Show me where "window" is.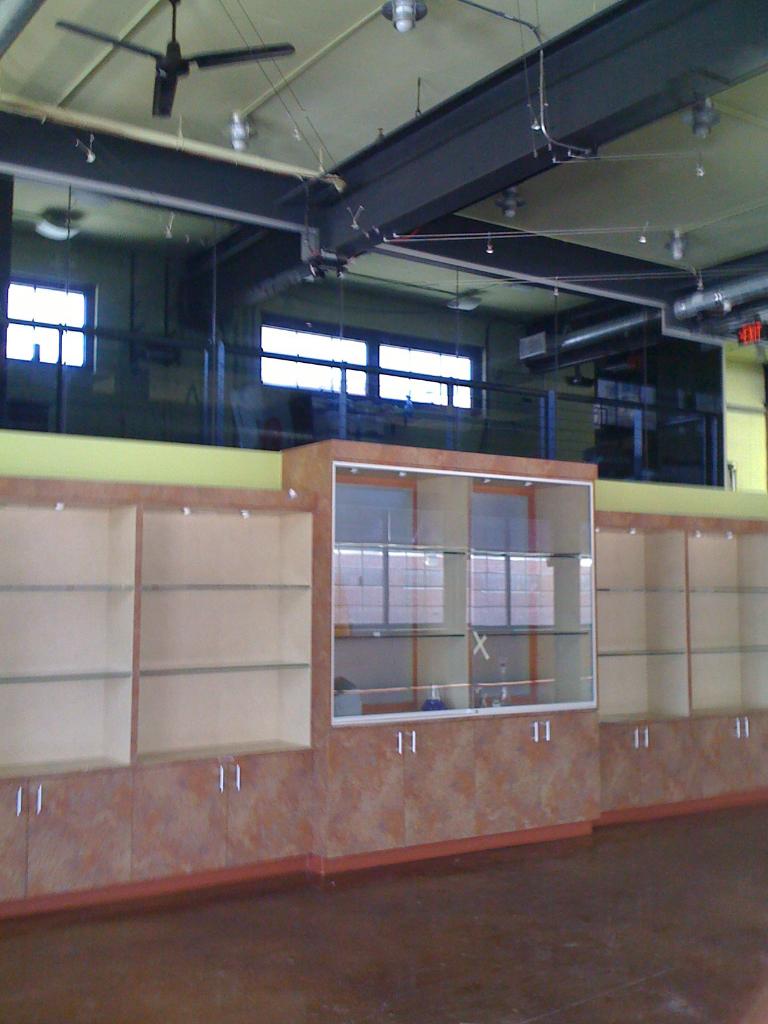
"window" is at [0, 283, 102, 365].
